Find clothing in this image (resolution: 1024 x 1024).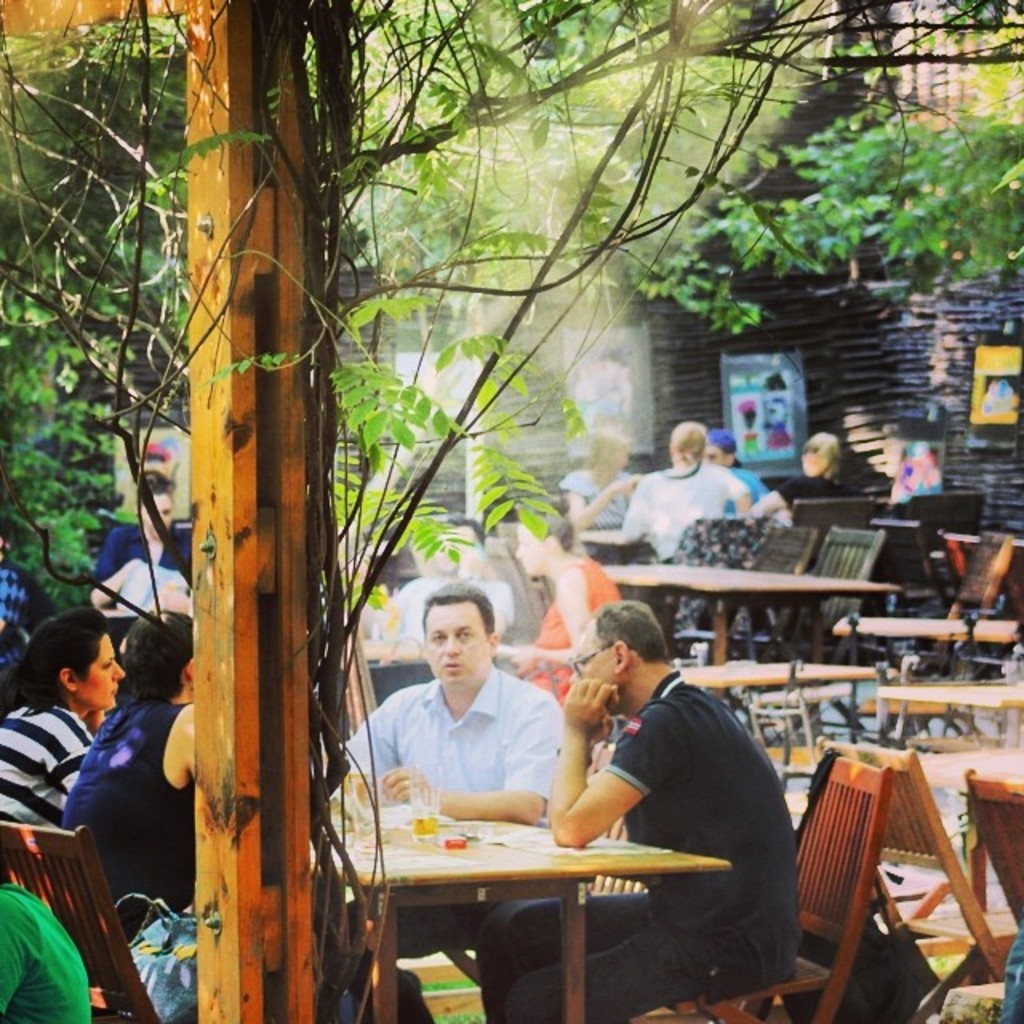
{"left": 624, "top": 458, "right": 746, "bottom": 563}.
